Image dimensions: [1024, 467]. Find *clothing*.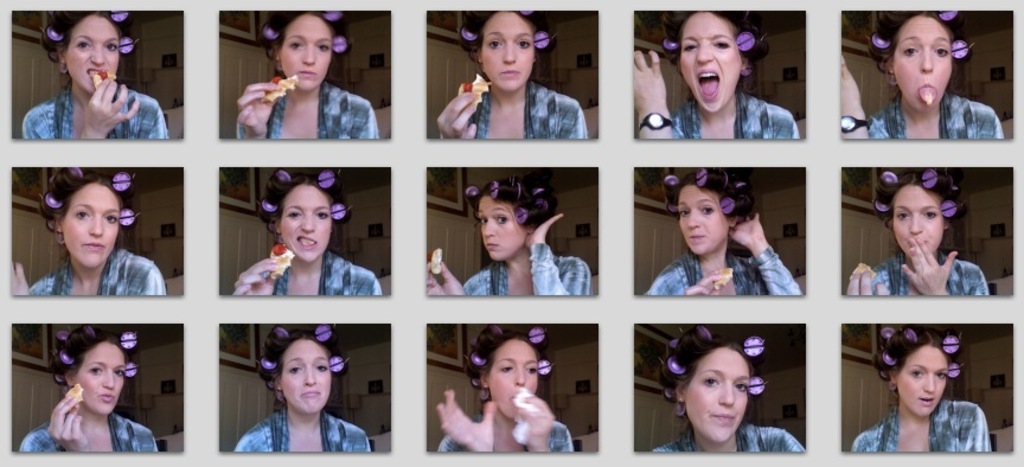
34, 245, 161, 296.
